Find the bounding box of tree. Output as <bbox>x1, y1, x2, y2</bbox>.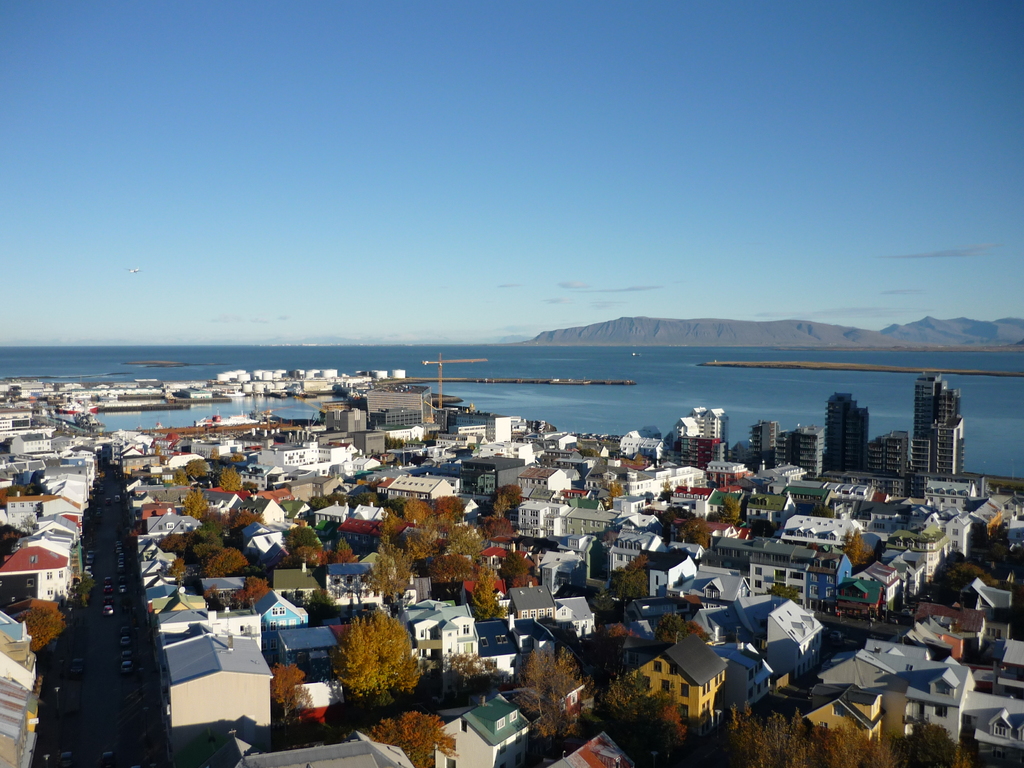
<bbox>207, 449, 221, 460</bbox>.
